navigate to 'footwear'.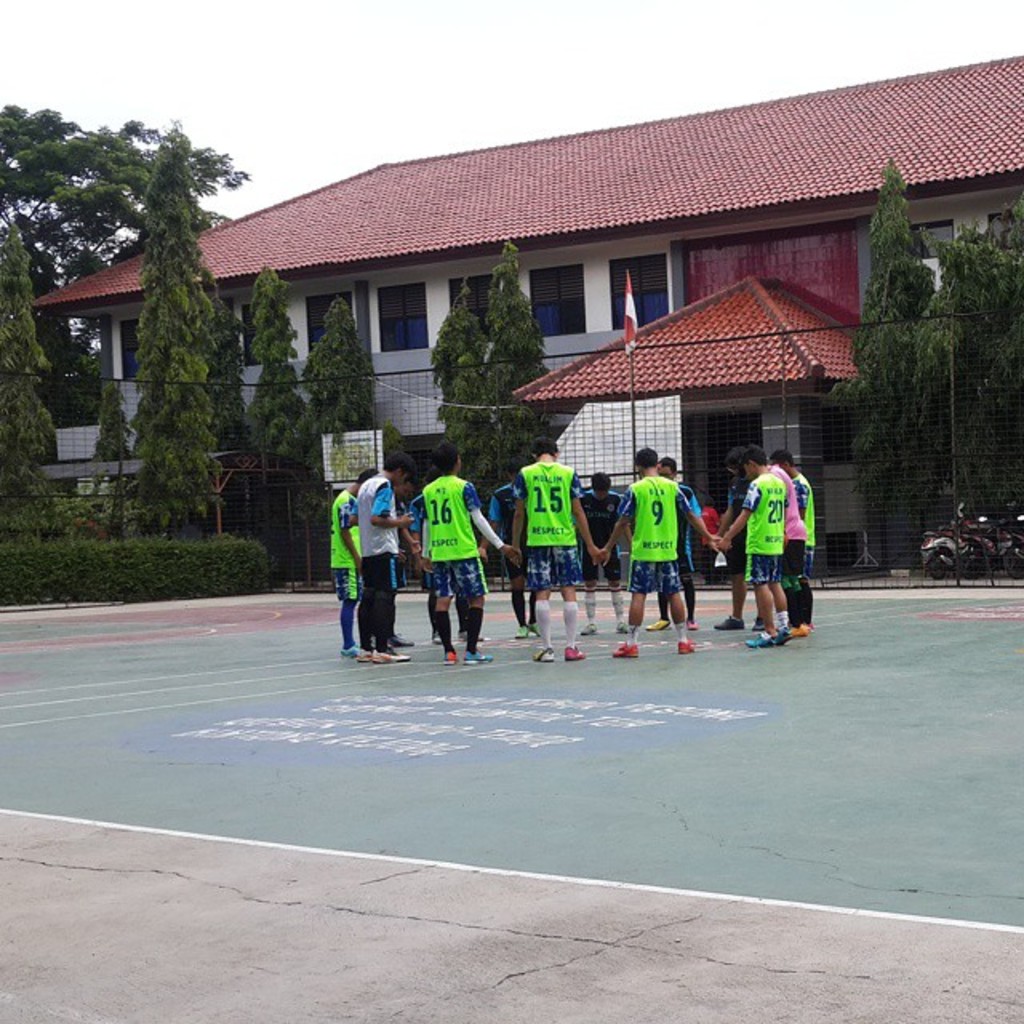
Navigation target: locate(774, 624, 787, 643).
